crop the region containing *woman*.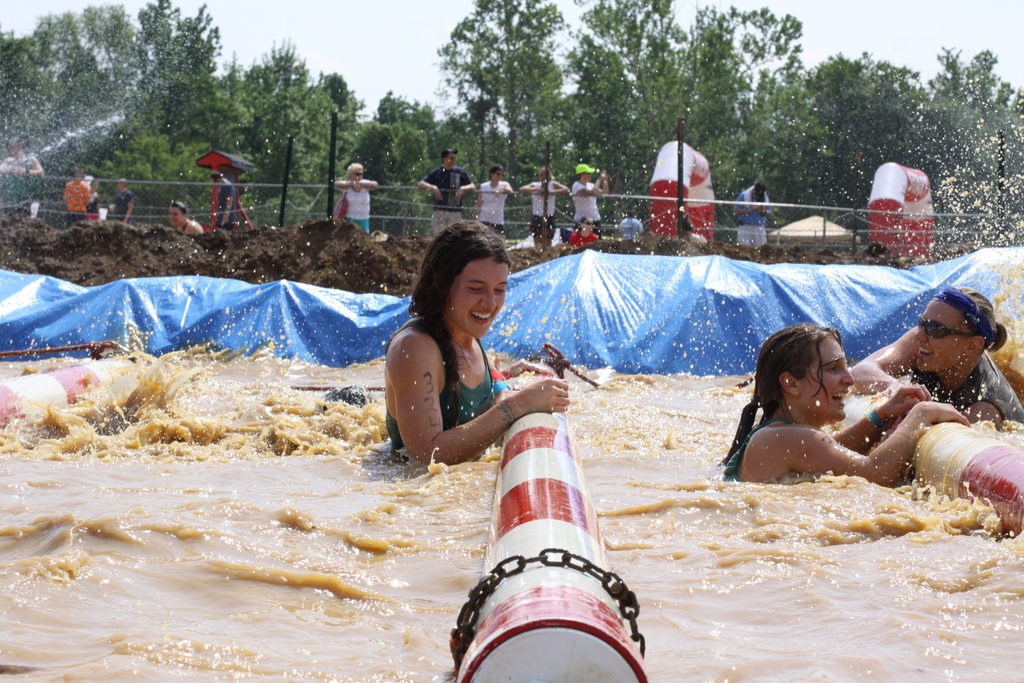
Crop region: <bbox>376, 213, 553, 518</bbox>.
